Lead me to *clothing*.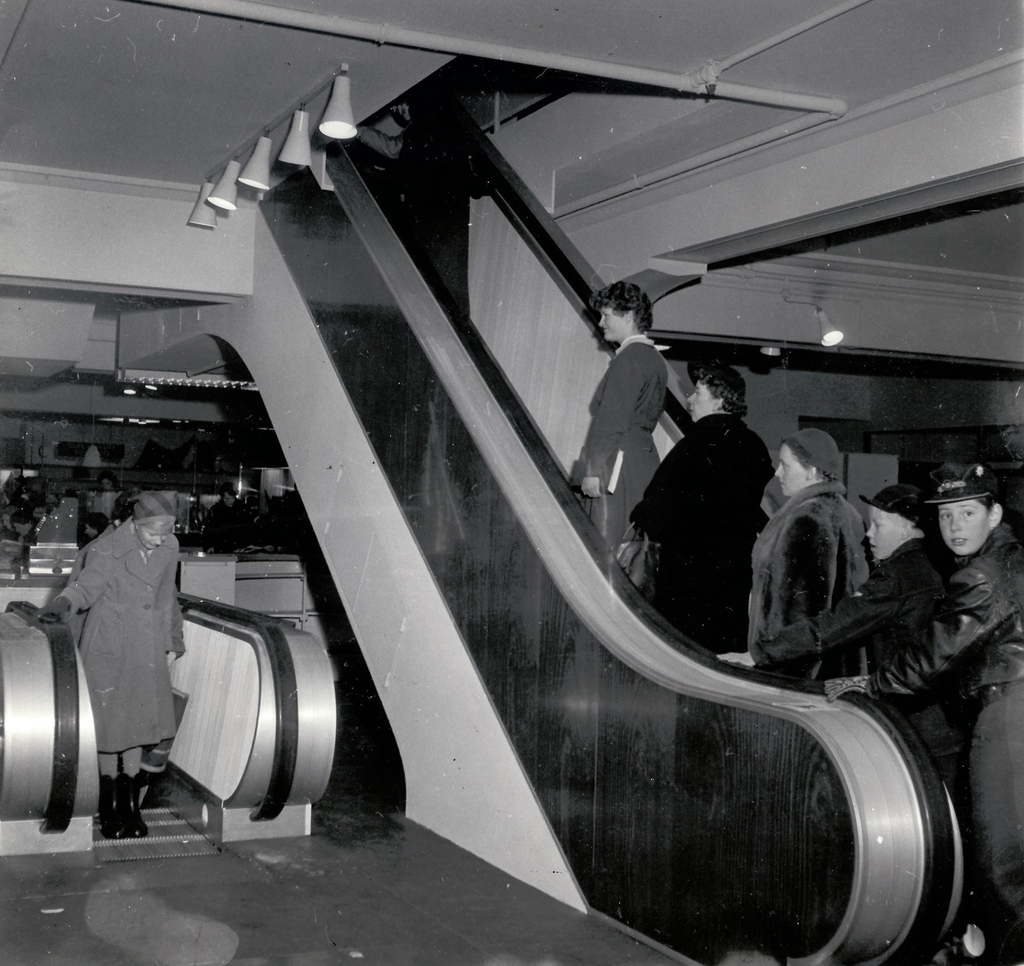
Lead to [x1=570, y1=331, x2=668, y2=553].
